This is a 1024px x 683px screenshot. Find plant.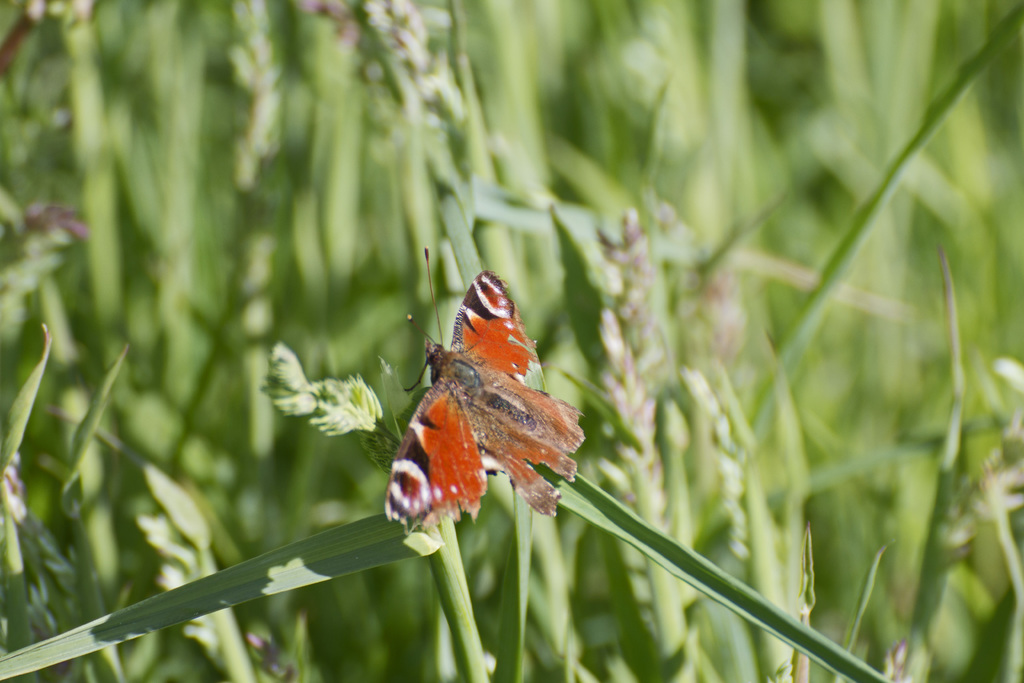
Bounding box: Rect(0, 18, 1023, 682).
